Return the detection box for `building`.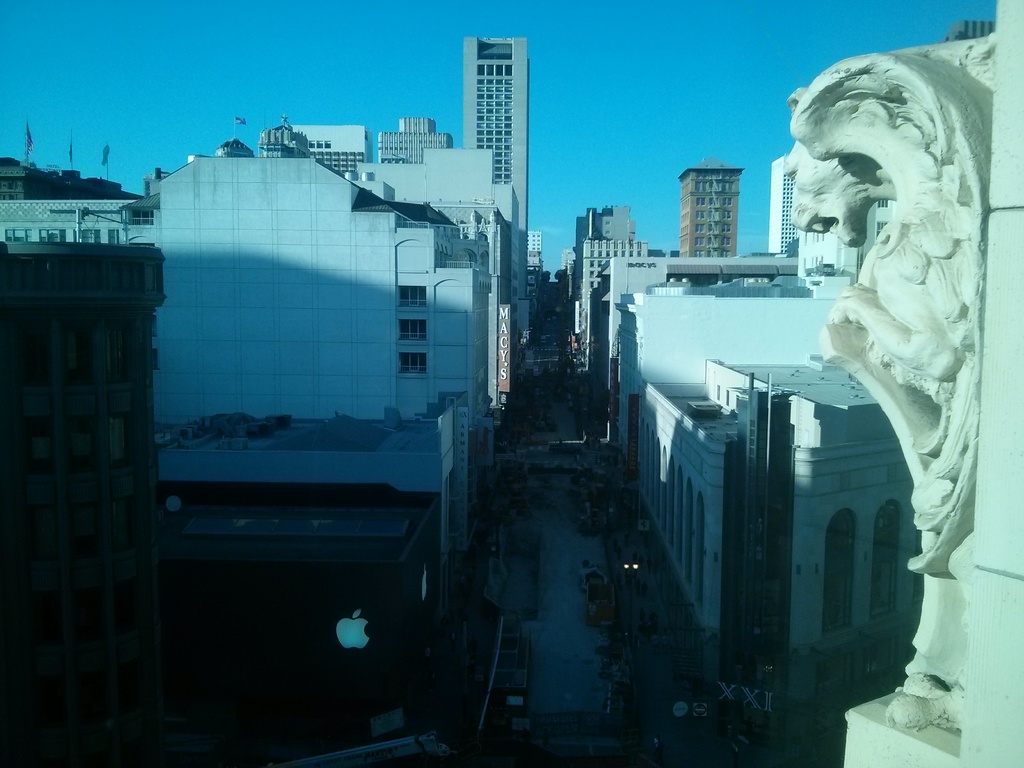
<region>0, 127, 492, 410</region>.
